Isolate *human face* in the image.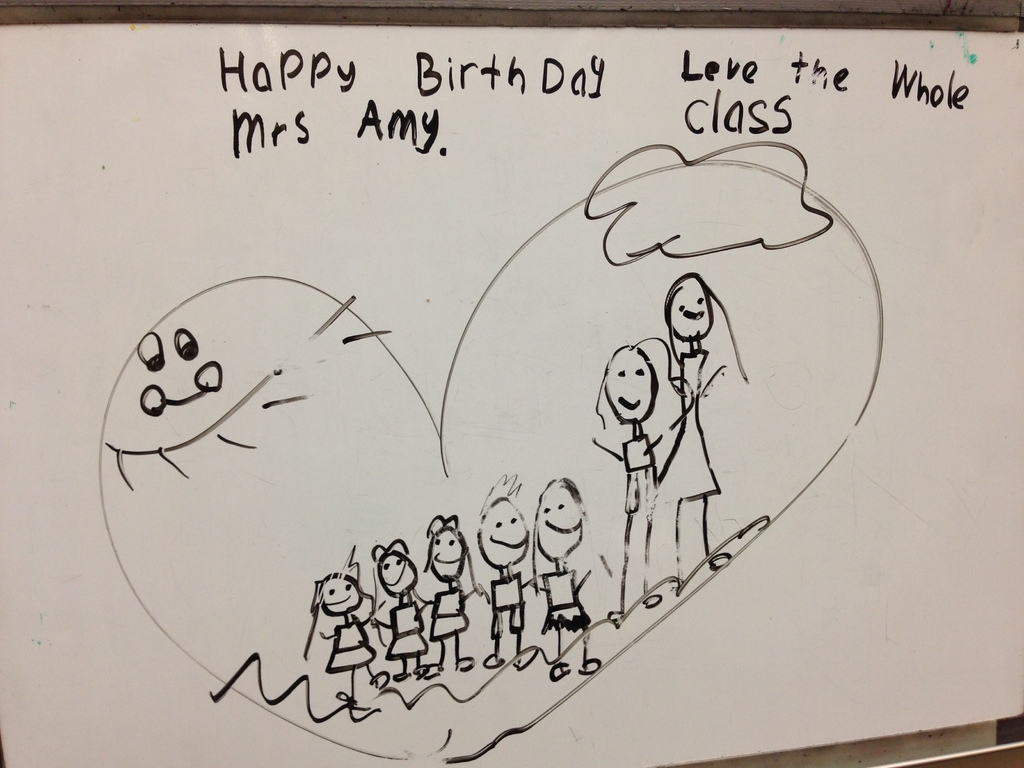
Isolated region: 610,351,656,421.
